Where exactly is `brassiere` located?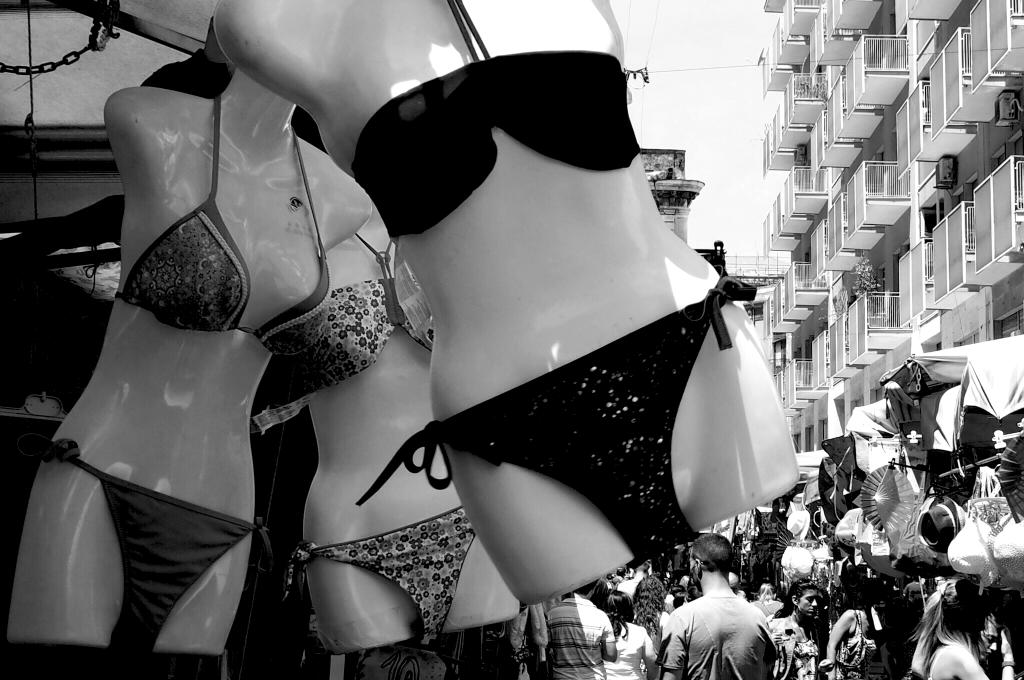
Its bounding box is (x1=115, y1=96, x2=329, y2=355).
